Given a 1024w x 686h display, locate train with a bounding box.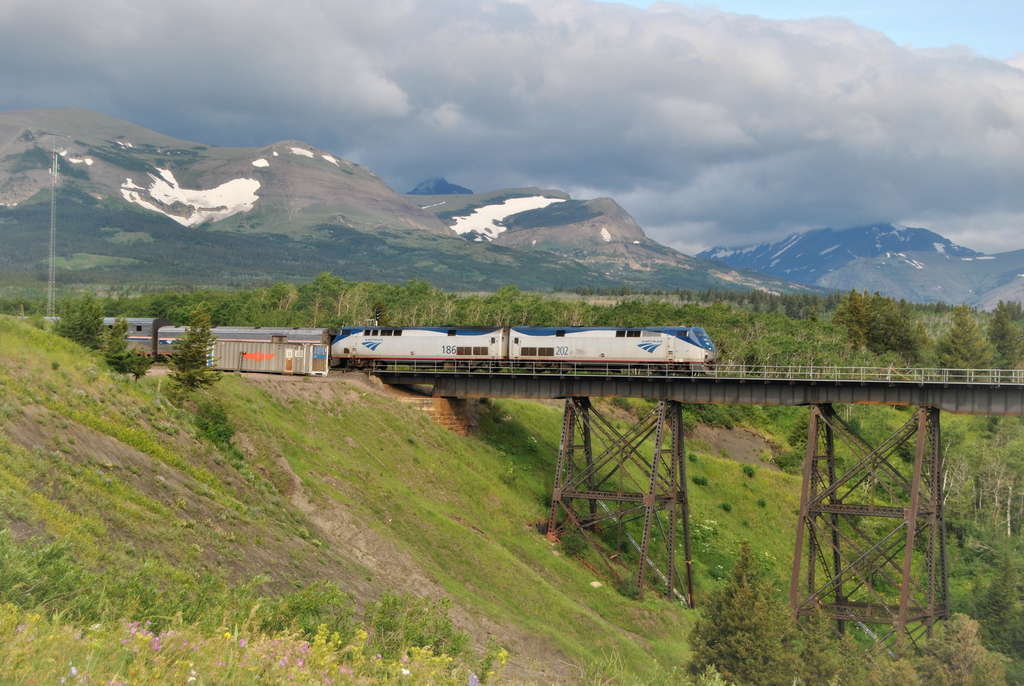
Located: [left=45, top=318, right=720, bottom=370].
